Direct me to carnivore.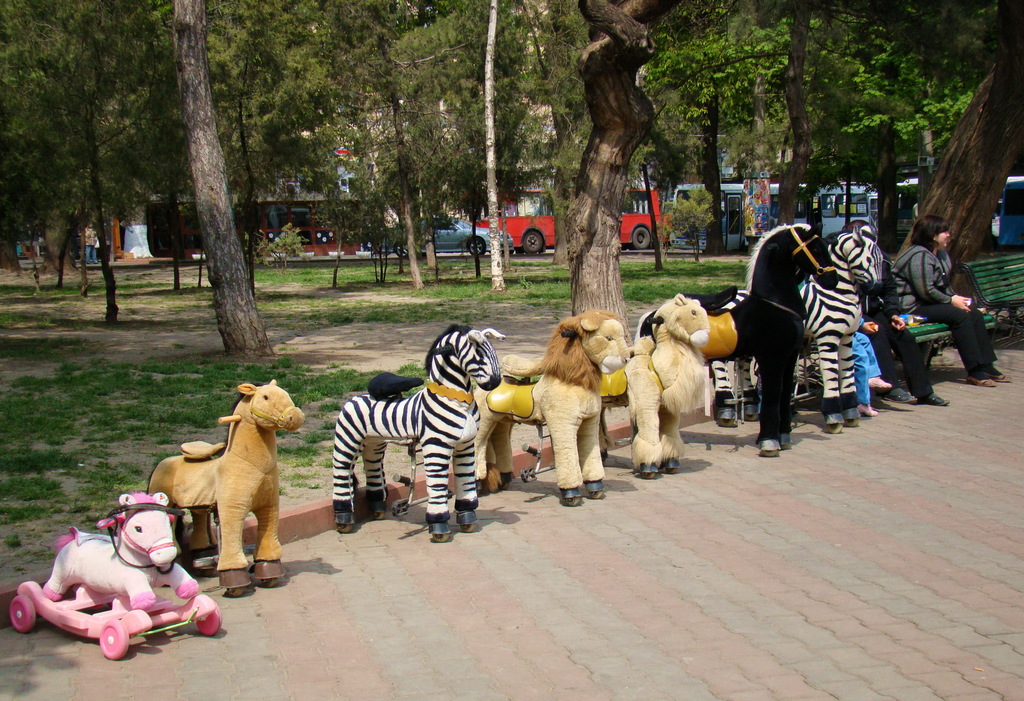
Direction: <box>473,309,626,508</box>.
